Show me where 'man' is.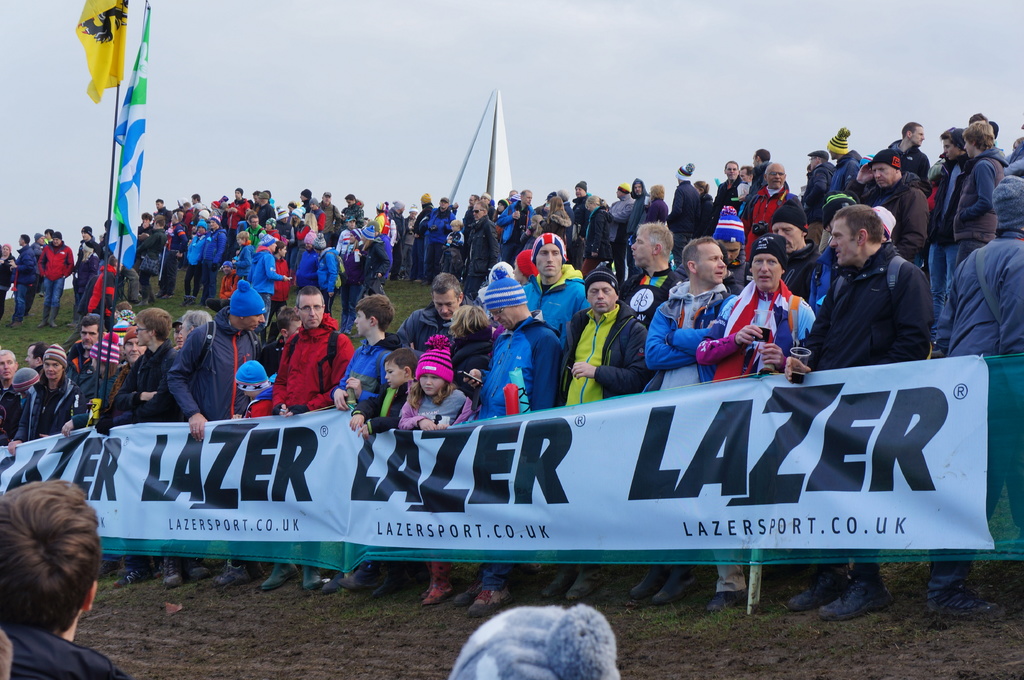
'man' is at box(810, 203, 898, 301).
